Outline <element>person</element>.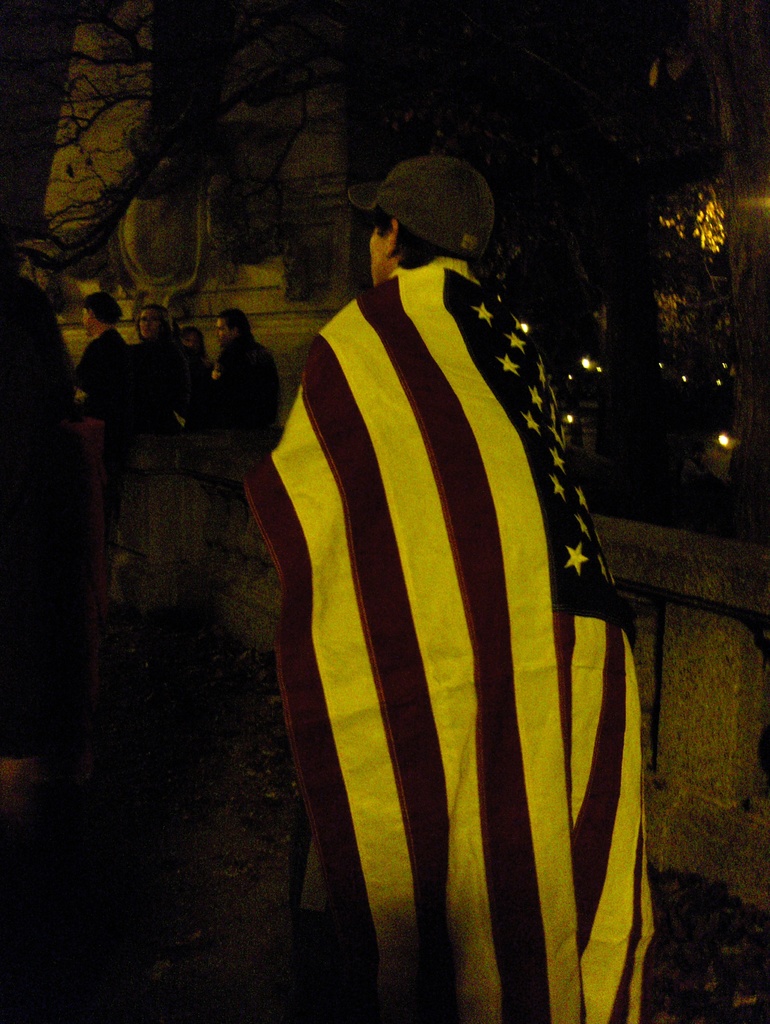
Outline: left=243, top=134, right=649, bottom=1006.
